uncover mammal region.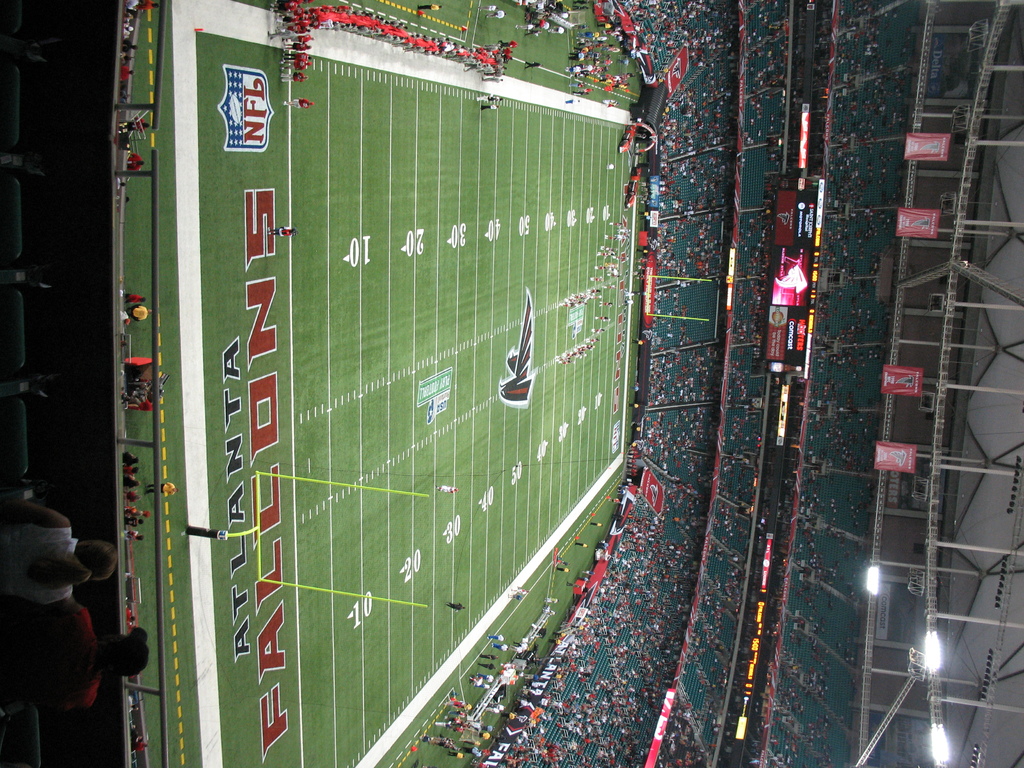
Uncovered: {"left": 0, "top": 601, "right": 147, "bottom": 720}.
